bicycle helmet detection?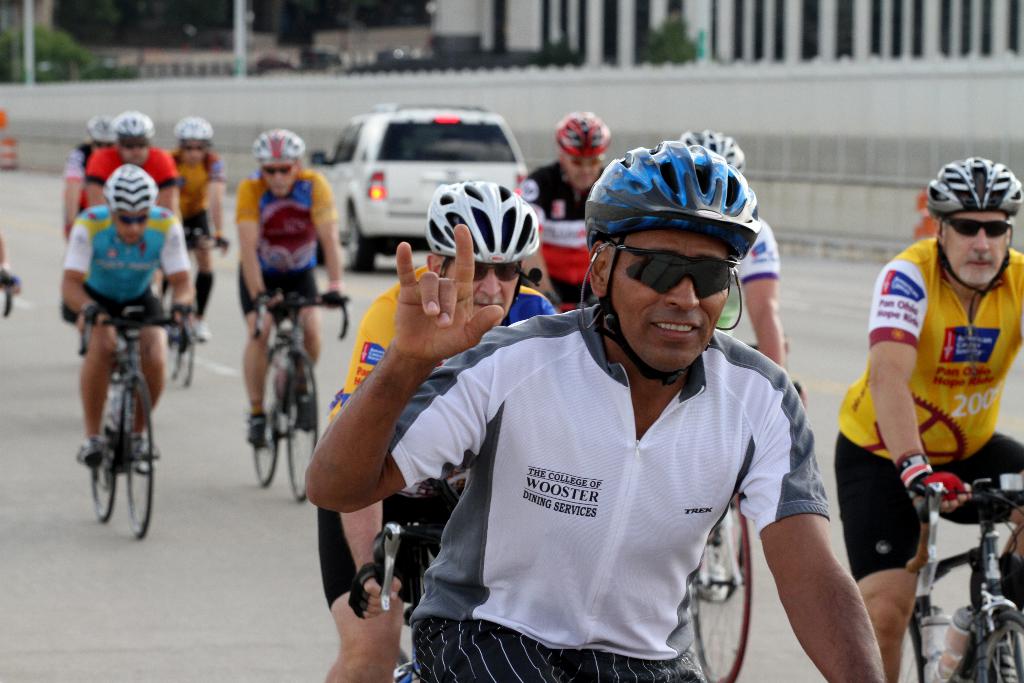
x1=260, y1=131, x2=303, y2=161
